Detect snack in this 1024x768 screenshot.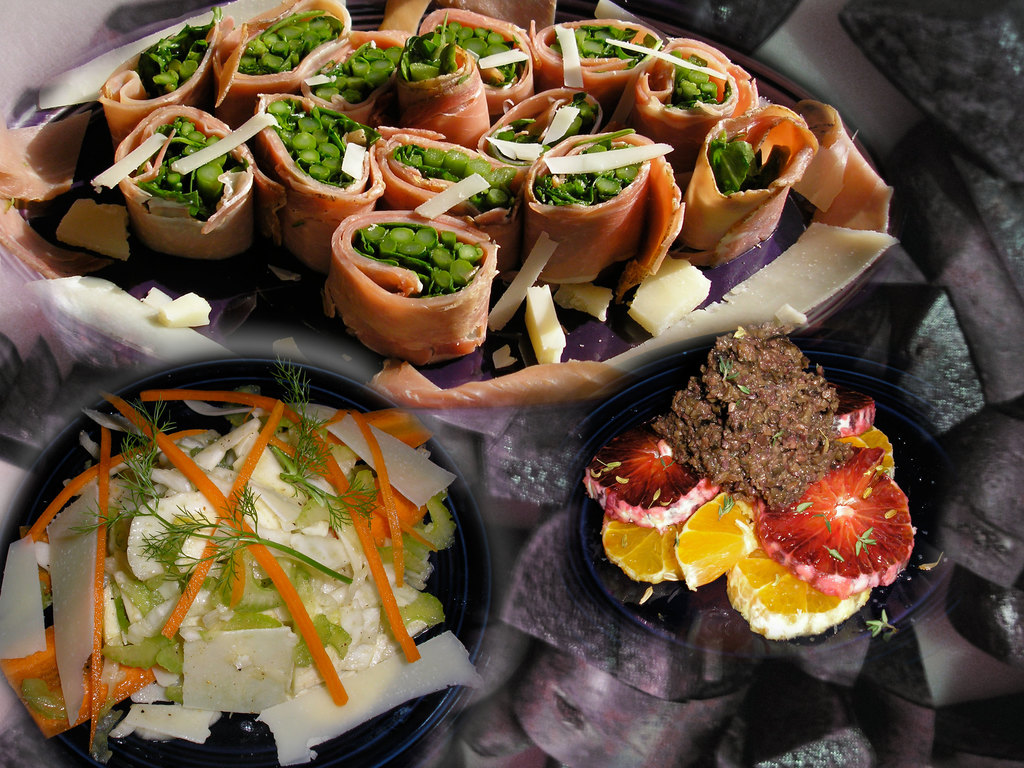
Detection: [585,319,948,642].
